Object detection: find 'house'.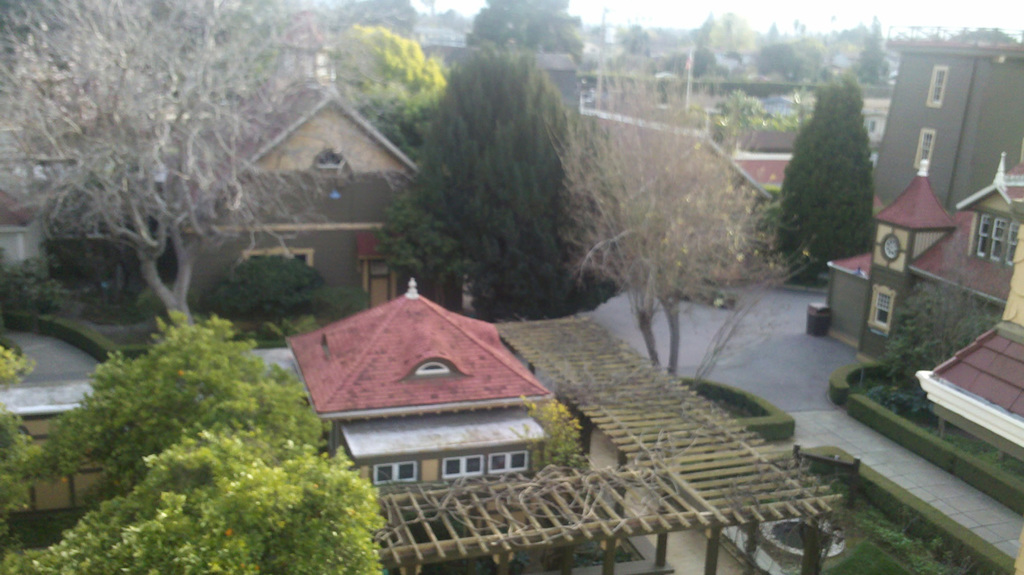
region(0, 87, 431, 310).
